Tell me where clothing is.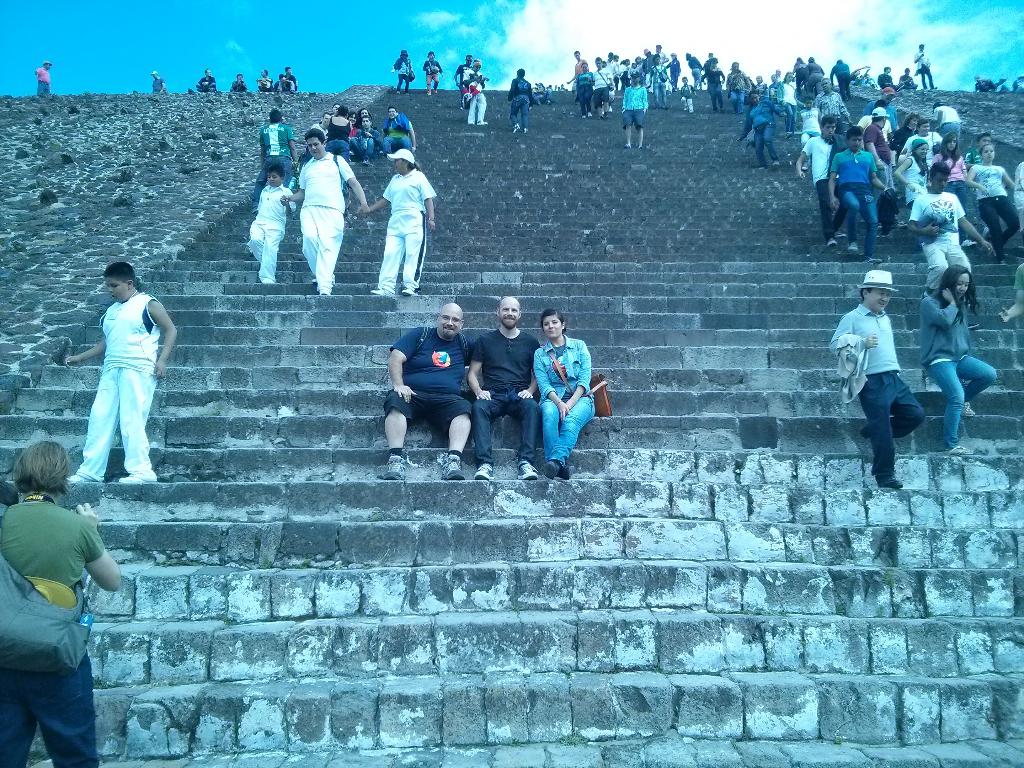
clothing is at pyautogui.locateOnScreen(861, 130, 891, 204).
